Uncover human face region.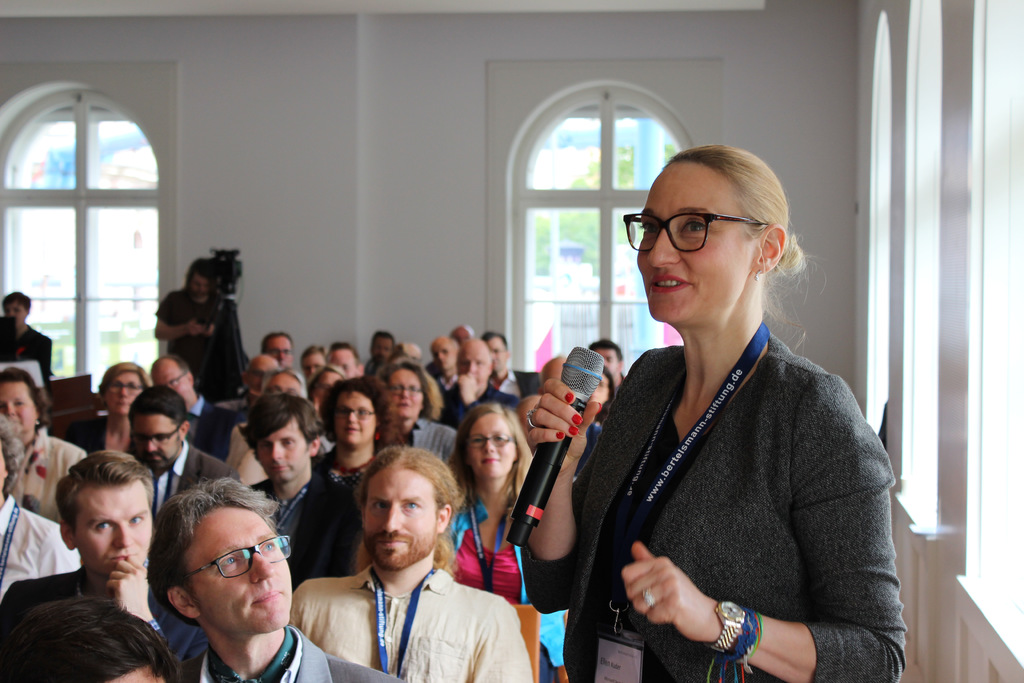
Uncovered: (387, 370, 422, 427).
